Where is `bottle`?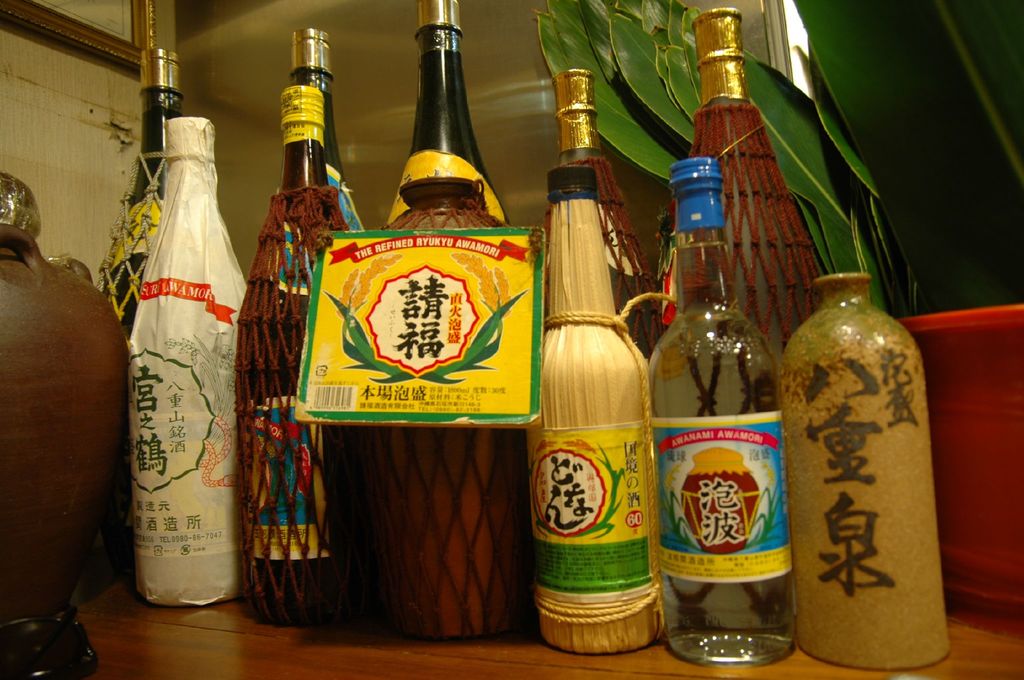
[left=291, top=22, right=364, bottom=235].
